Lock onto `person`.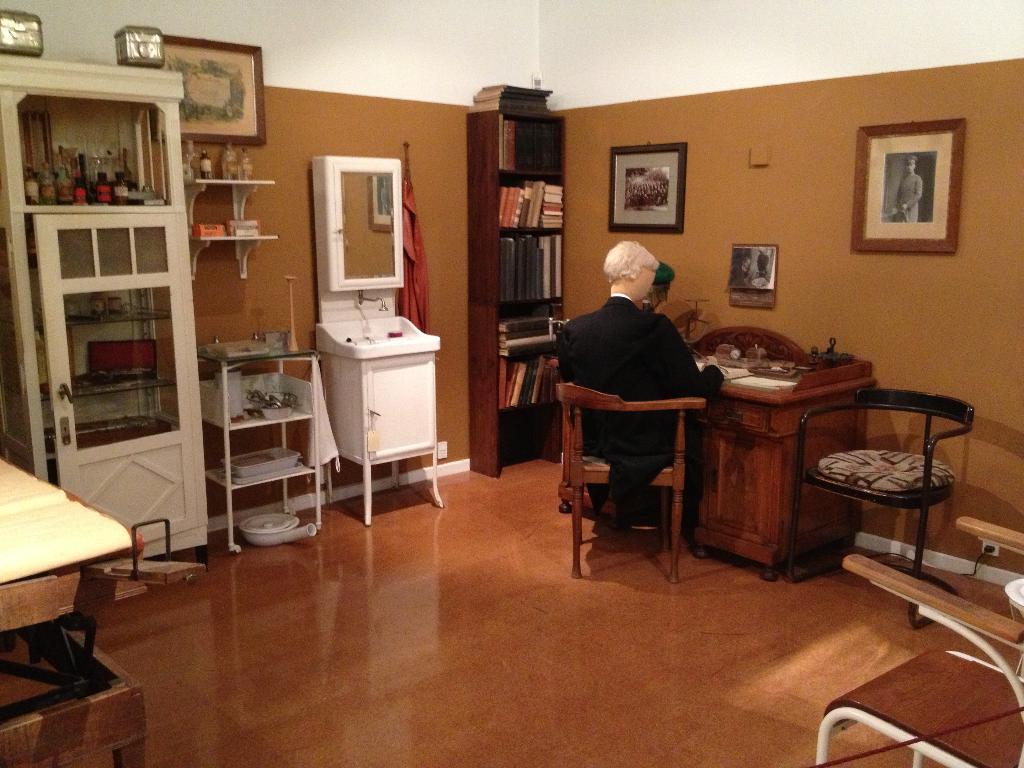
Locked: locate(572, 216, 707, 548).
